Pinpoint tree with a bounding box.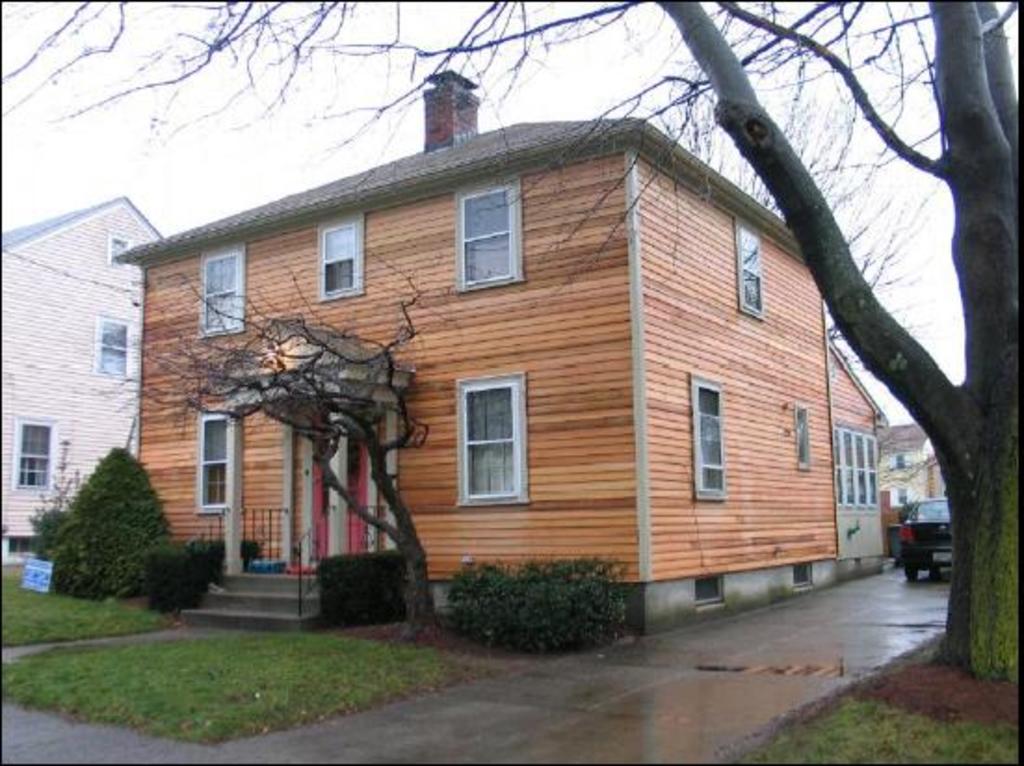
Rect(93, 247, 452, 640).
